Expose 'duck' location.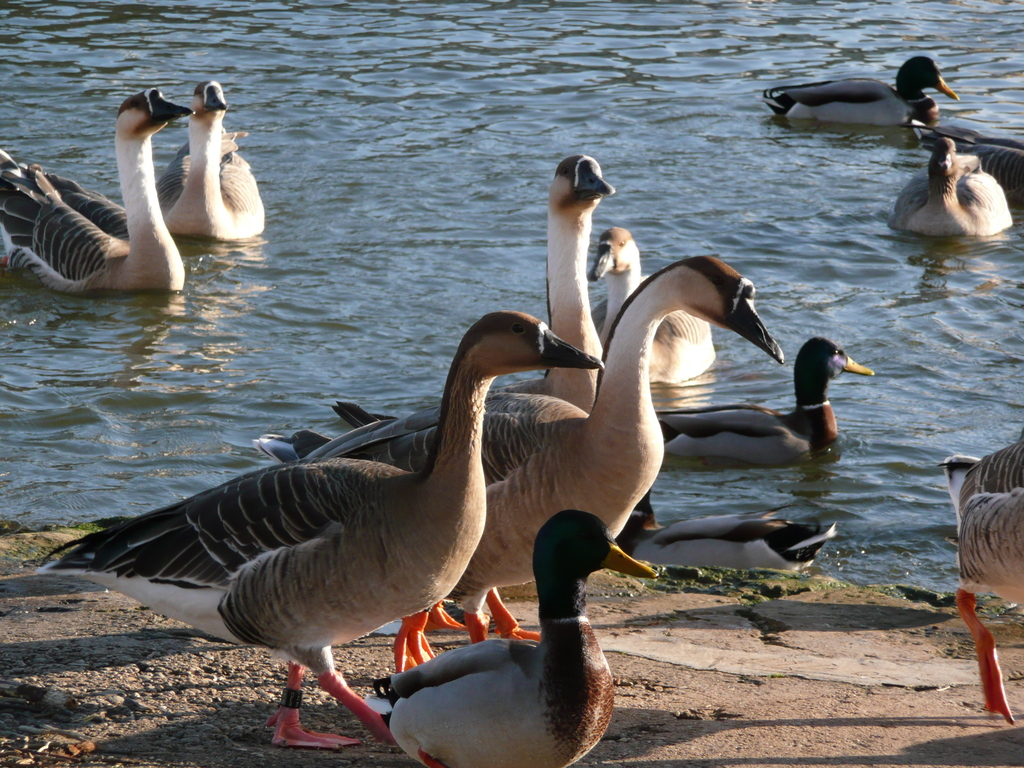
Exposed at (898, 127, 1023, 241).
